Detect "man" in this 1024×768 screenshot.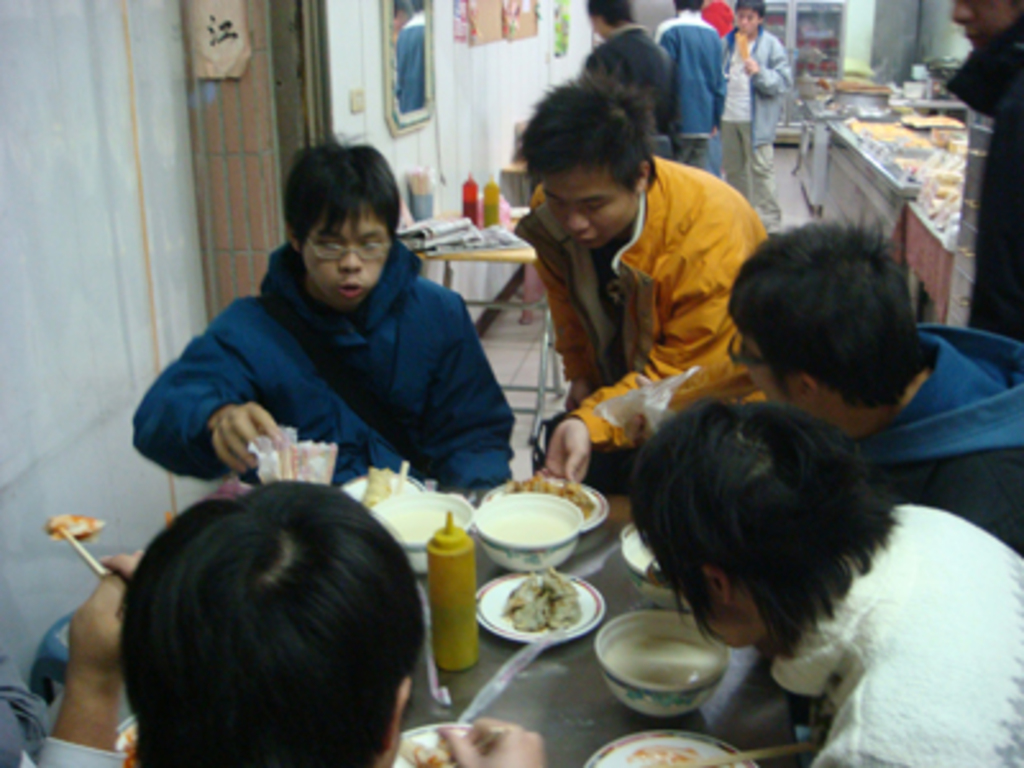
Detection: [722,223,1021,553].
